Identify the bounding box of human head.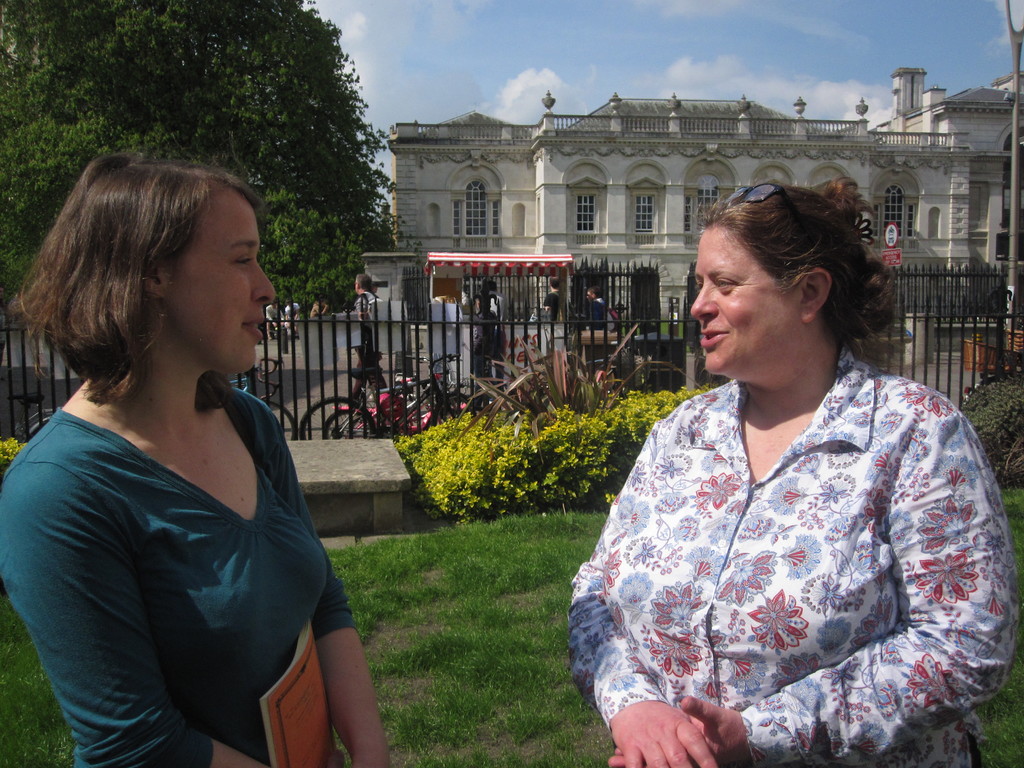
region(1, 150, 276, 413).
